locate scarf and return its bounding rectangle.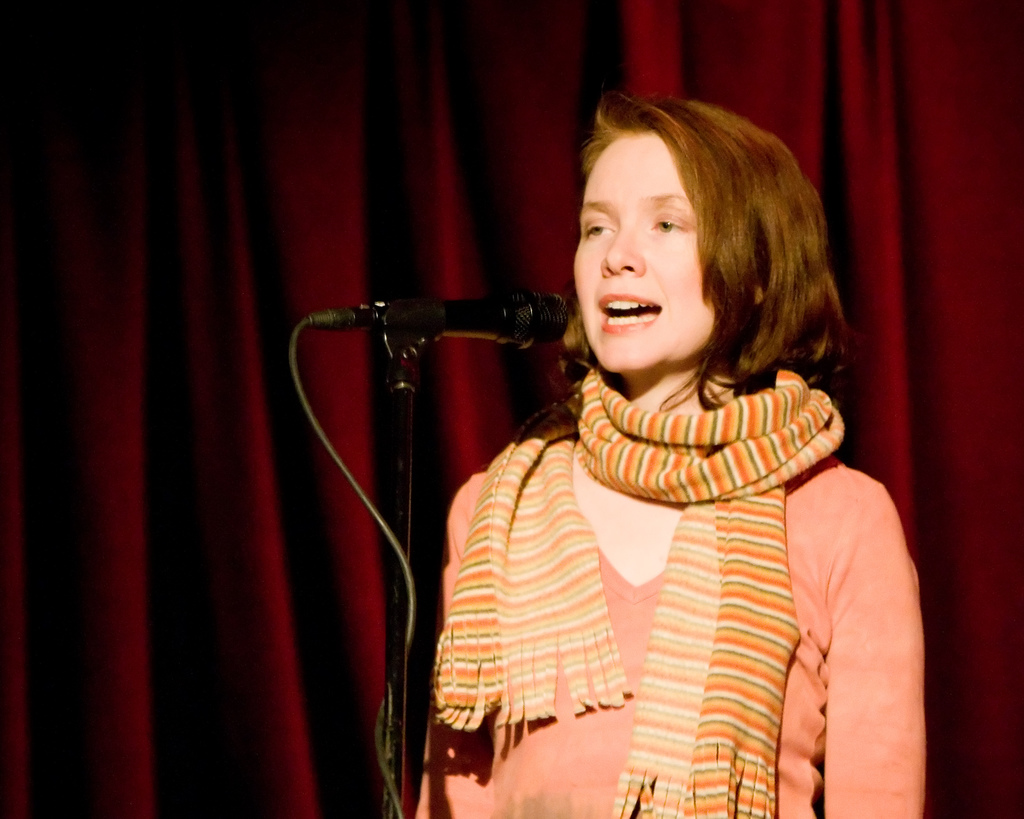
422,362,848,818.
